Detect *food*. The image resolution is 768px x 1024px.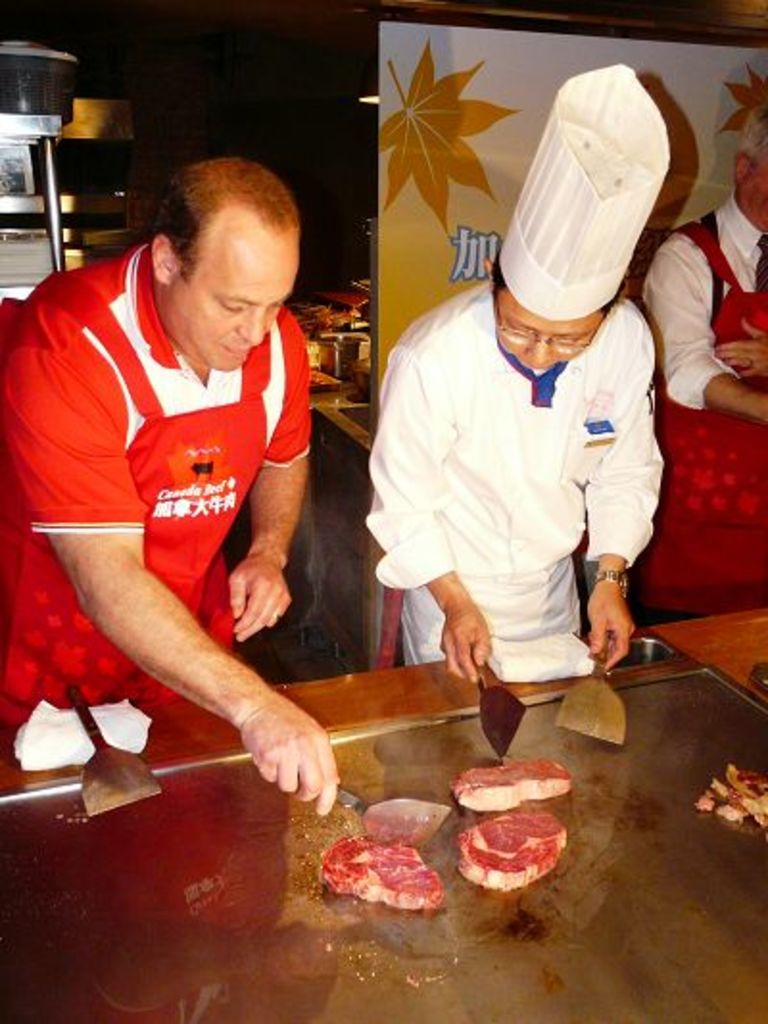
451,763,570,815.
